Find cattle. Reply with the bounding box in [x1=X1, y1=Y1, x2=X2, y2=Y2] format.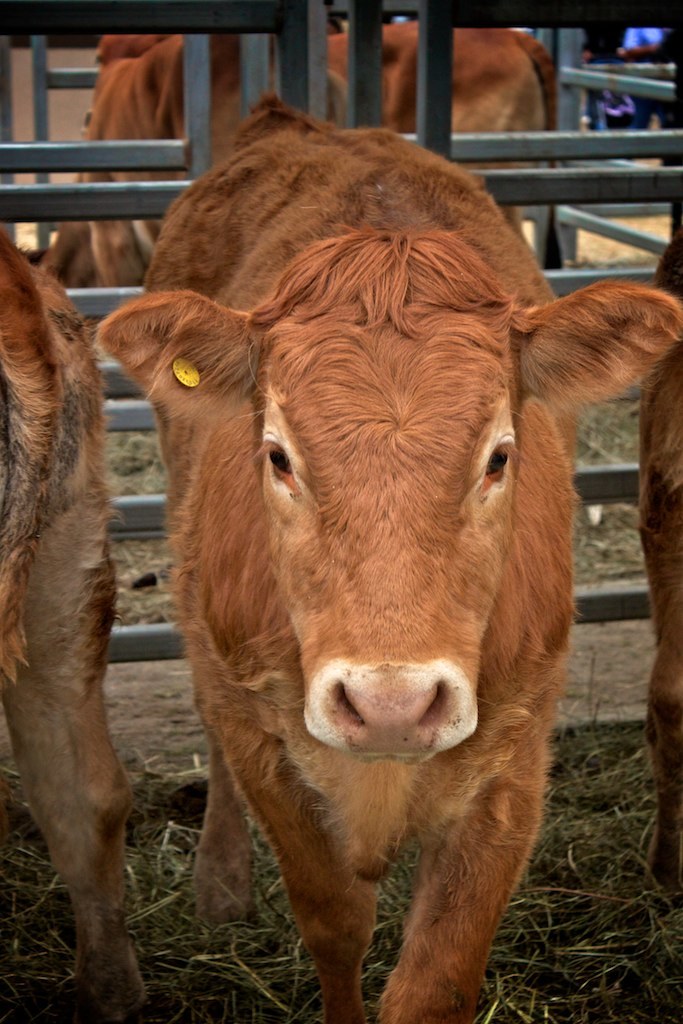
[x1=640, y1=242, x2=682, y2=901].
